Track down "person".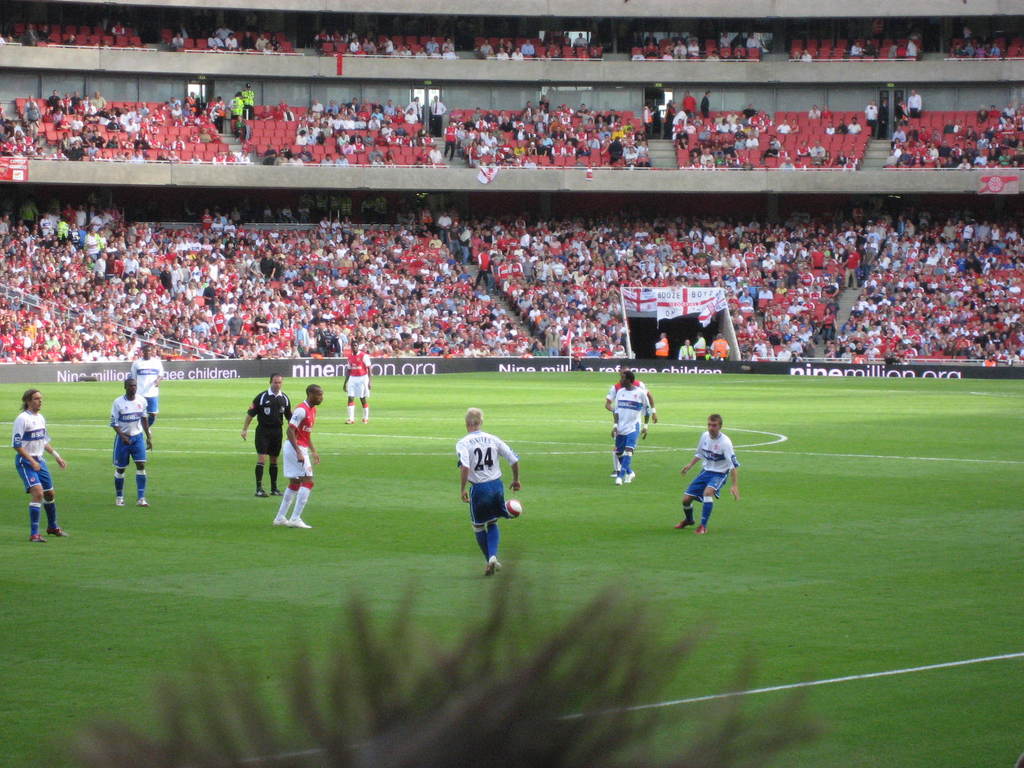
Tracked to 102:378:158:513.
